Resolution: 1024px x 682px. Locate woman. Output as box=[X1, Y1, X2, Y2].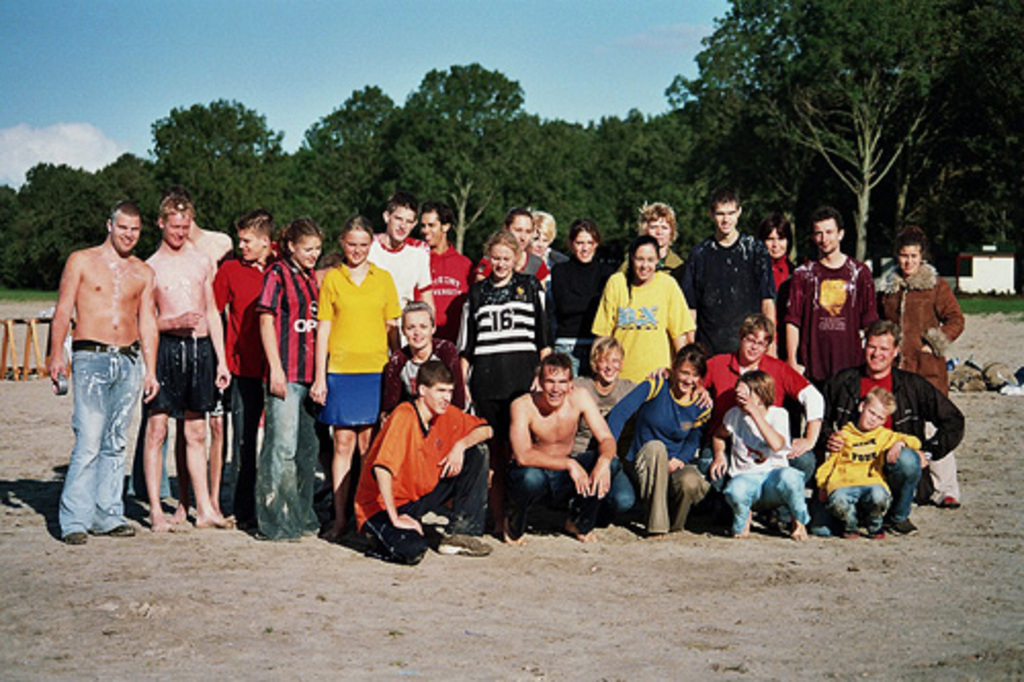
box=[602, 338, 713, 535].
